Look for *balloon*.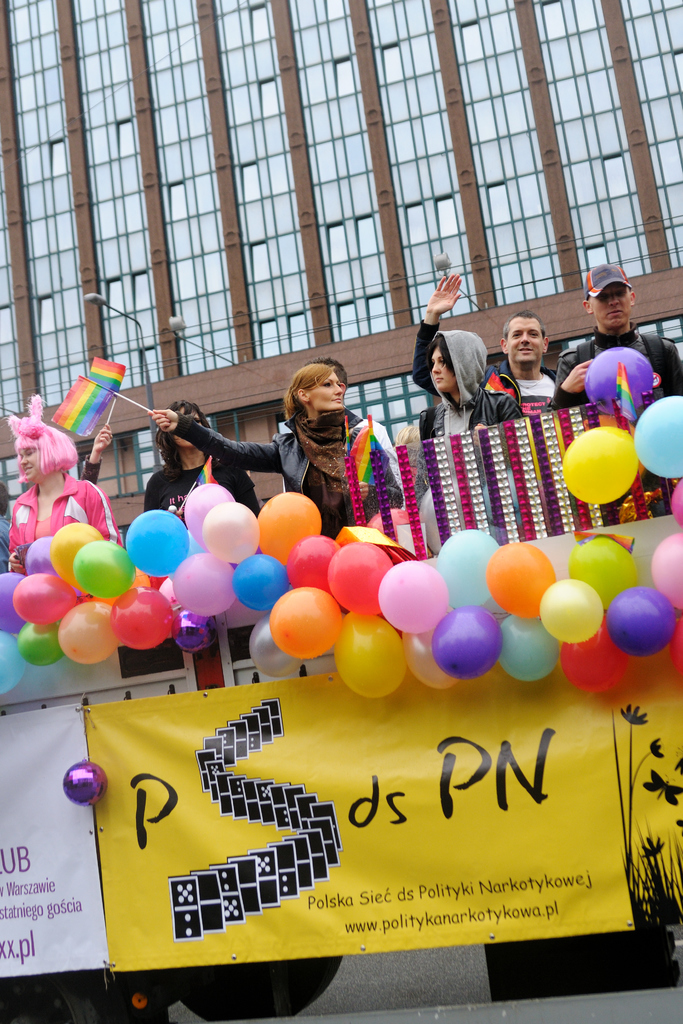
Found: box=[564, 536, 641, 610].
